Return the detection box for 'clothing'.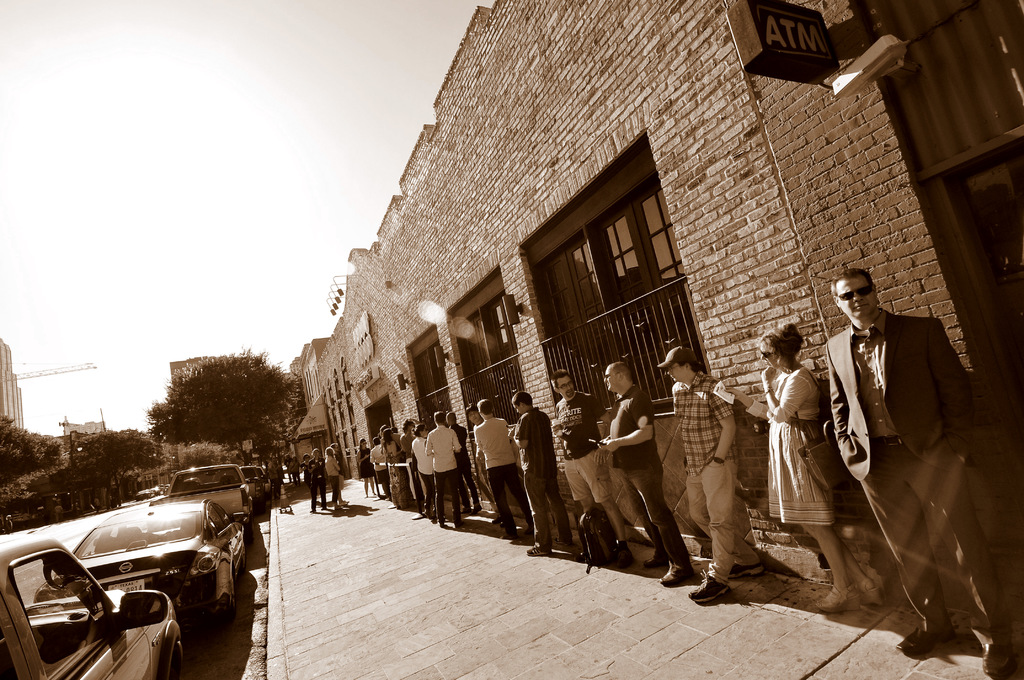
crop(672, 373, 739, 581).
